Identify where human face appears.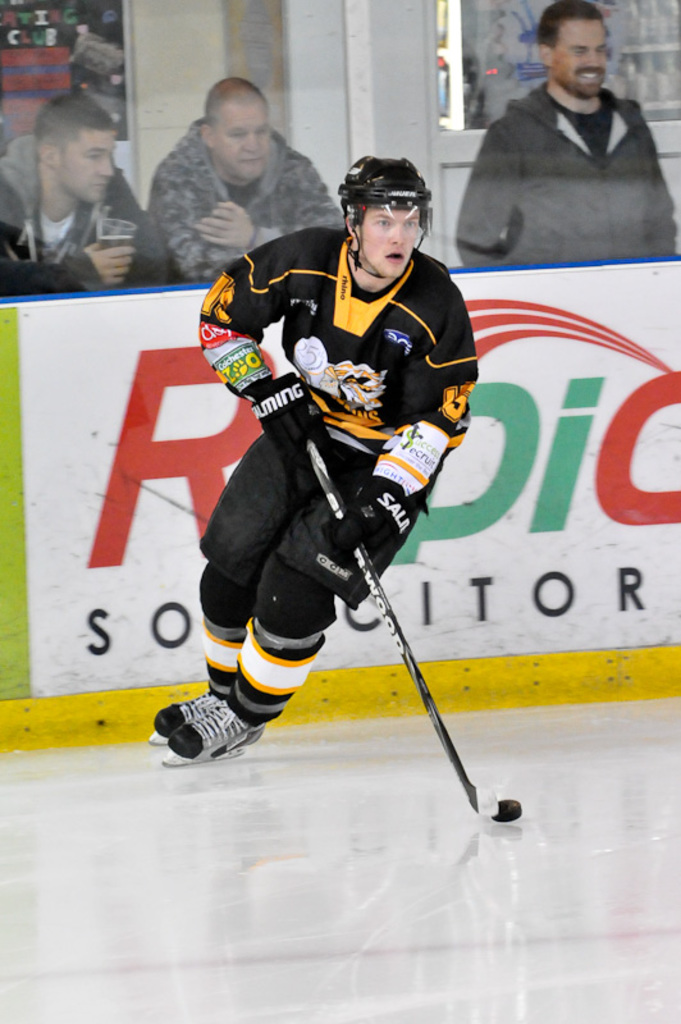
Appears at [x1=360, y1=202, x2=420, y2=280].
